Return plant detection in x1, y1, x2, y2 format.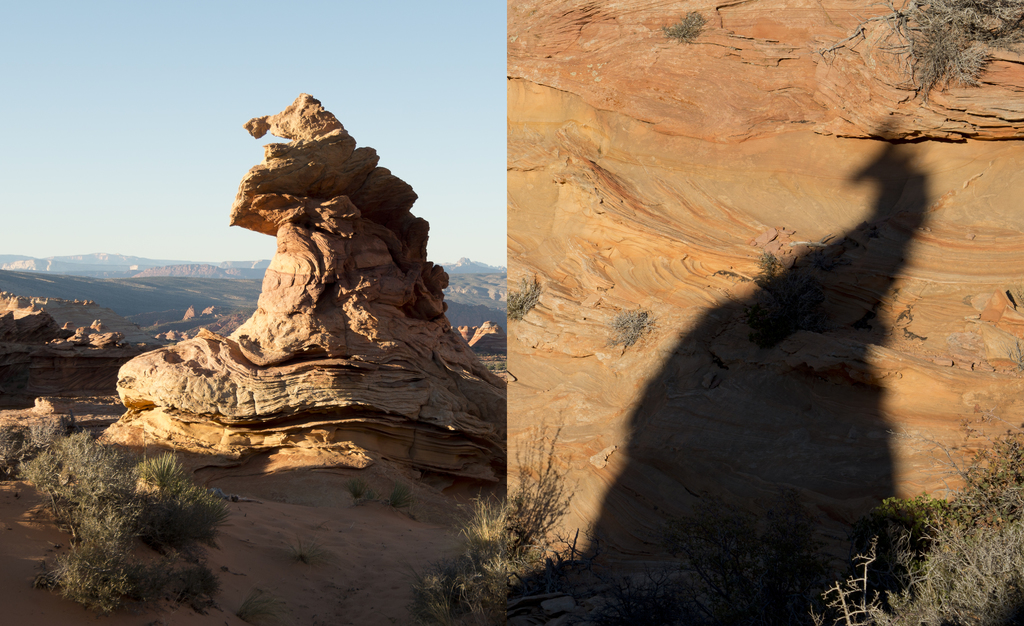
661, 12, 707, 44.
